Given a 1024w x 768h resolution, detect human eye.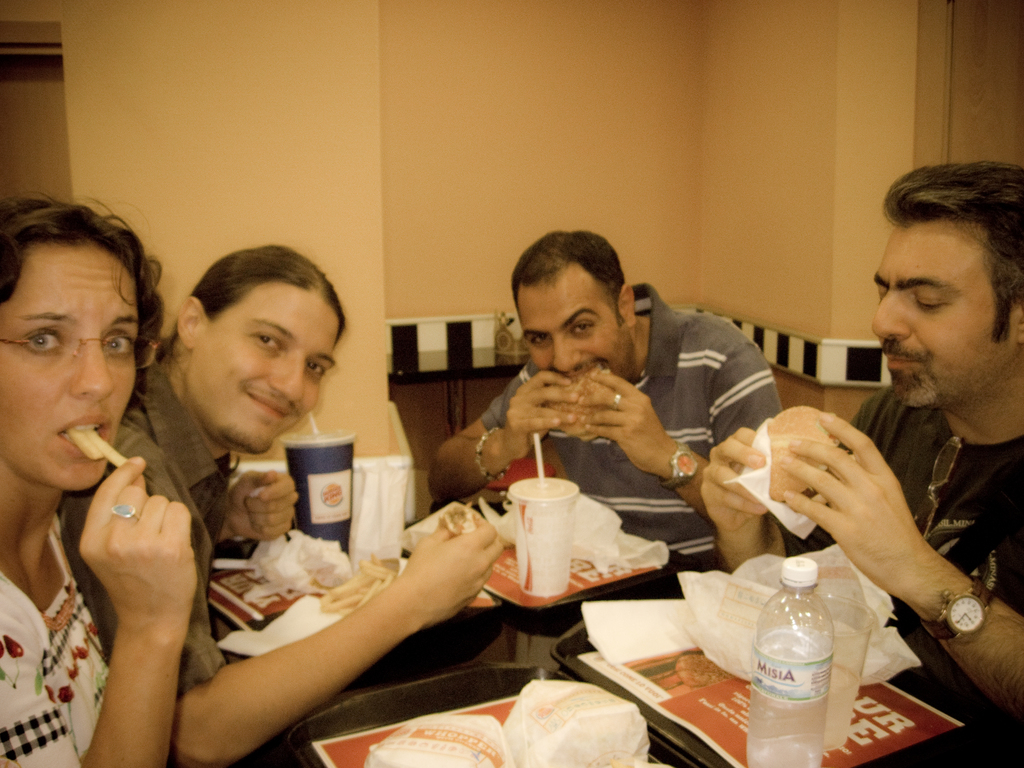
l=304, t=361, r=325, b=377.
